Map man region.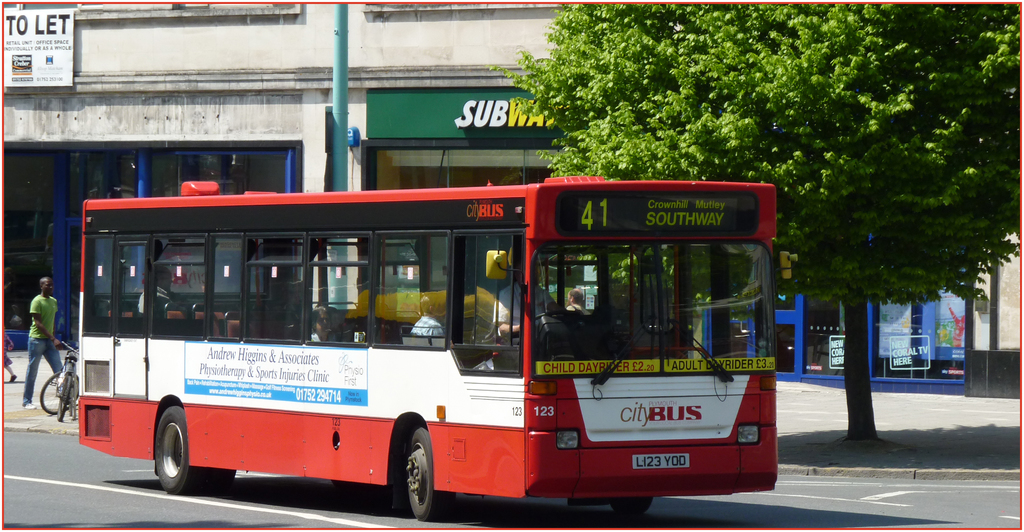
Mapped to locate(496, 255, 560, 335).
